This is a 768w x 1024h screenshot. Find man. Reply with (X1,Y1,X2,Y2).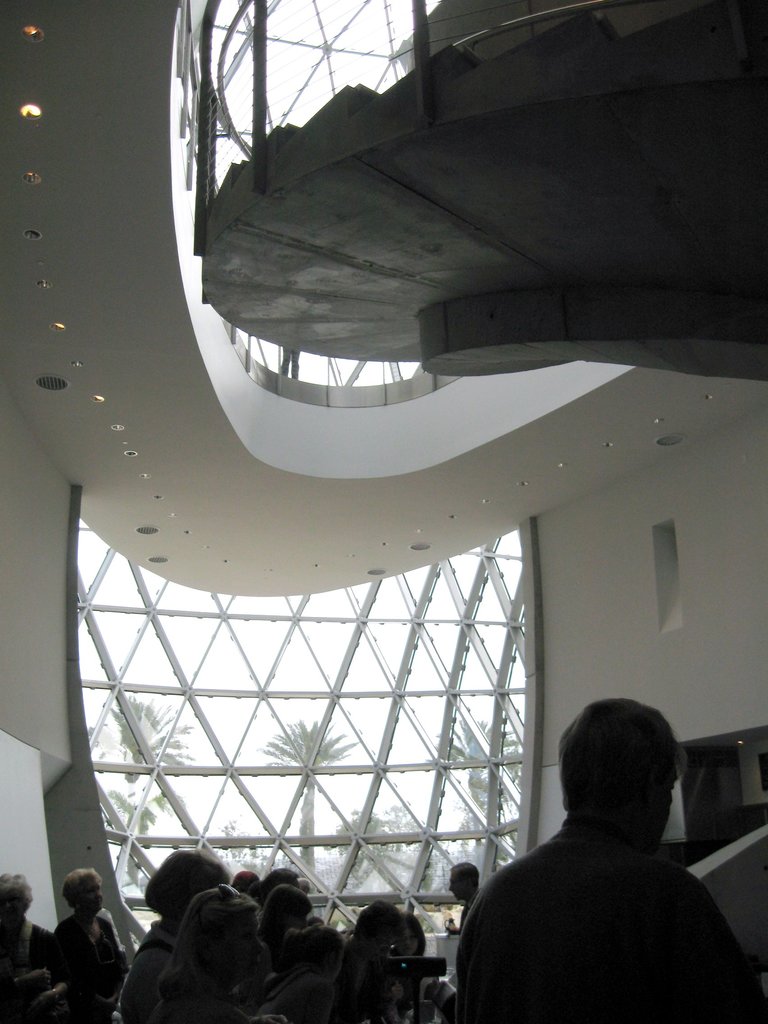
(445,696,762,1023).
